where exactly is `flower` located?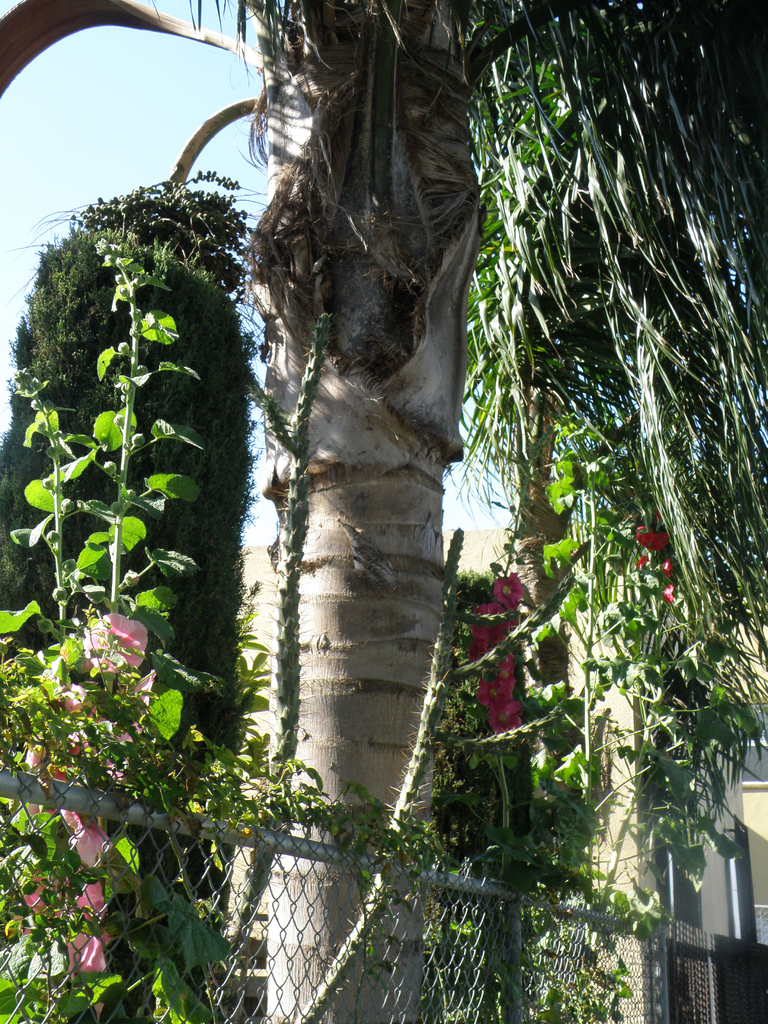
Its bounding box is 659/557/671/577.
